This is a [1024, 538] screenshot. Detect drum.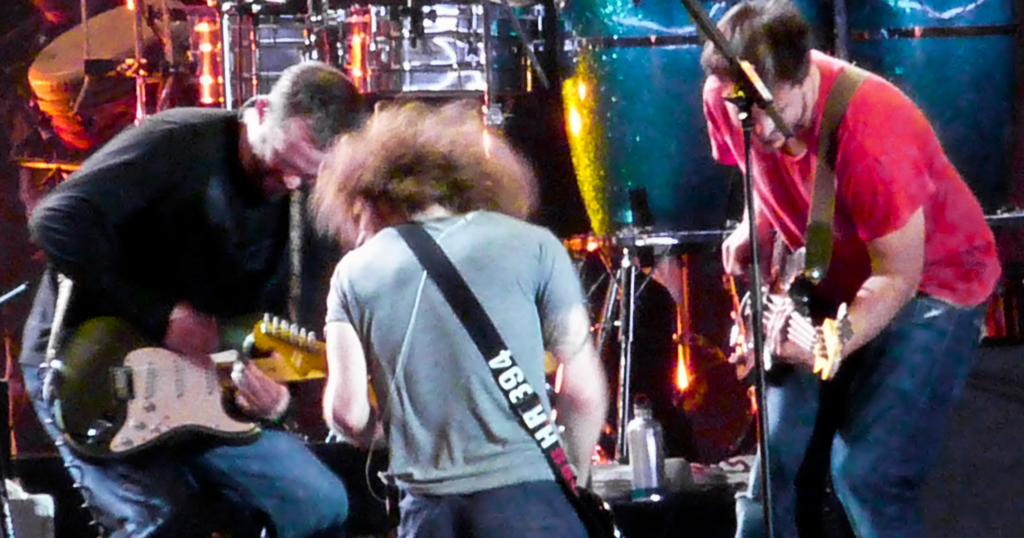
bbox=(836, 0, 1023, 234).
